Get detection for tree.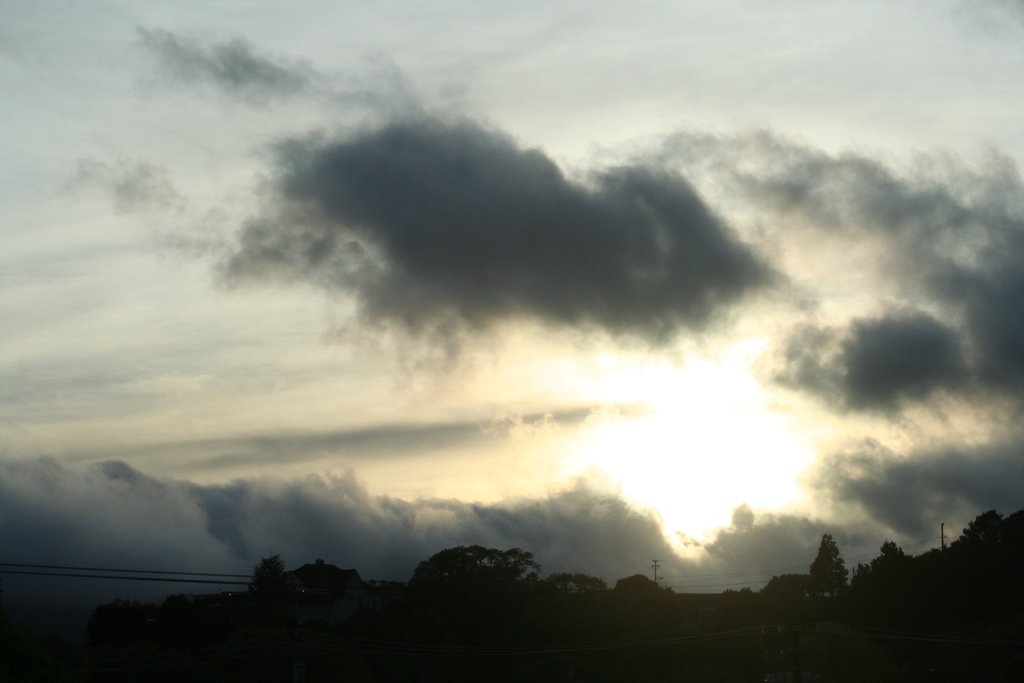
Detection: crop(622, 574, 662, 618).
